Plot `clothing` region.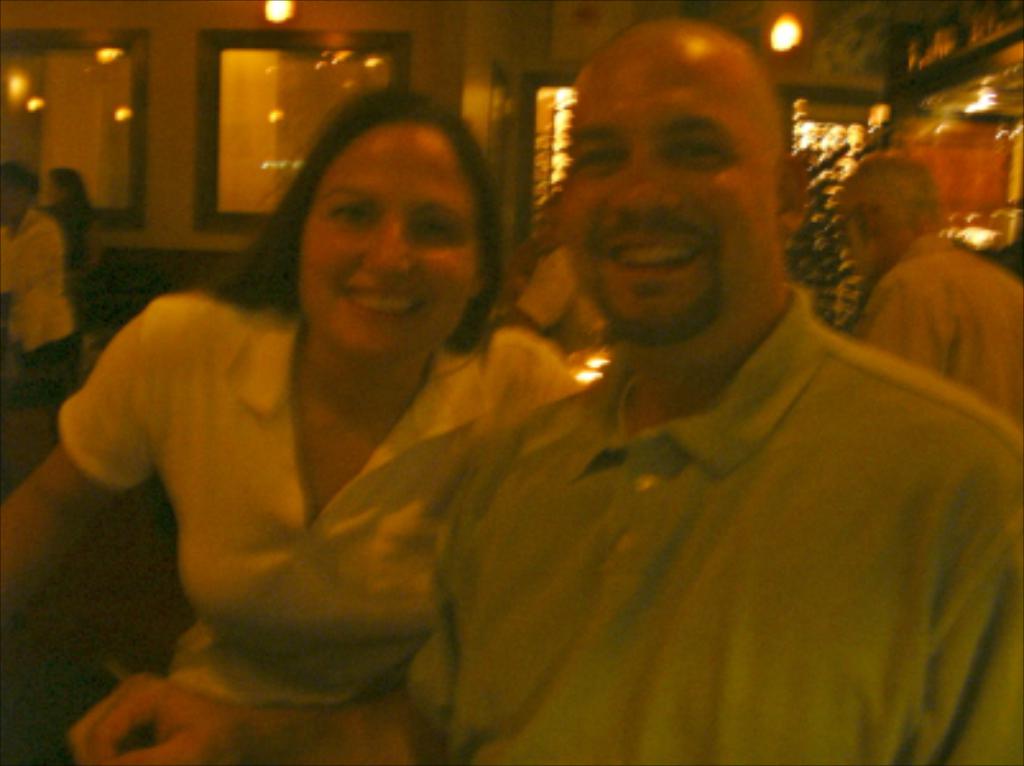
Plotted at detection(61, 230, 572, 743).
